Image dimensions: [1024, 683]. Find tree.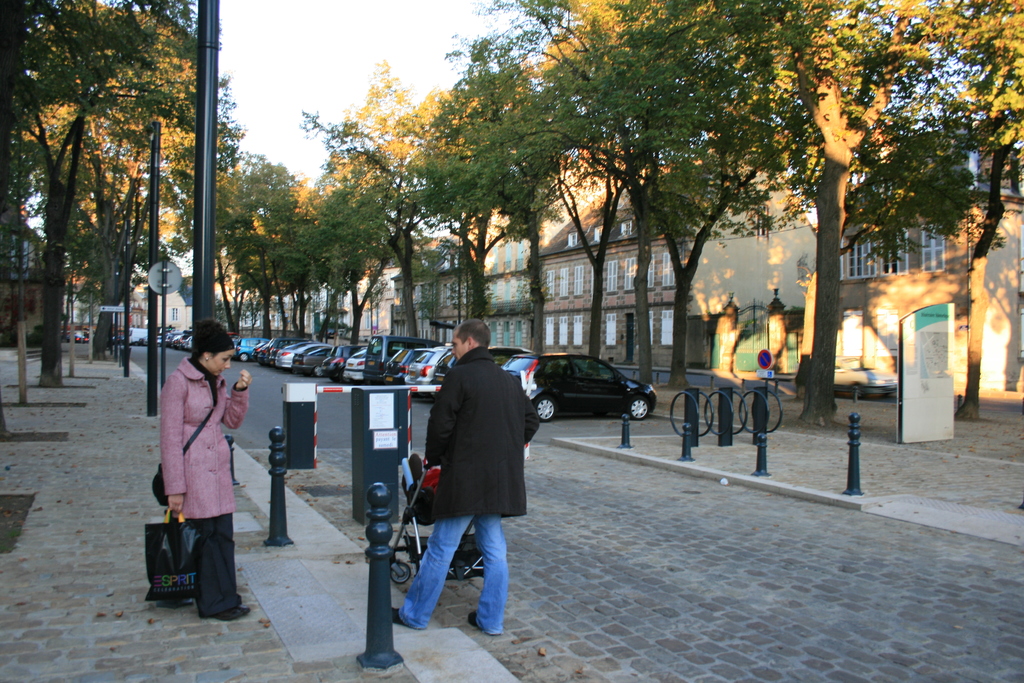
<region>938, 0, 1023, 420</region>.
